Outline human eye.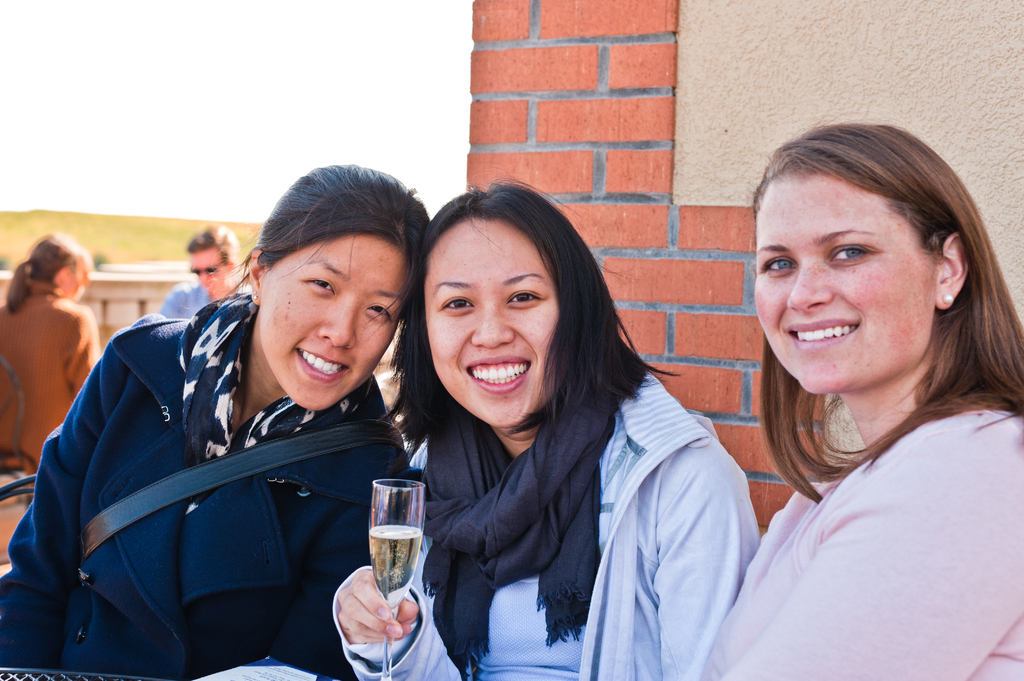
Outline: [left=504, top=284, right=545, bottom=311].
